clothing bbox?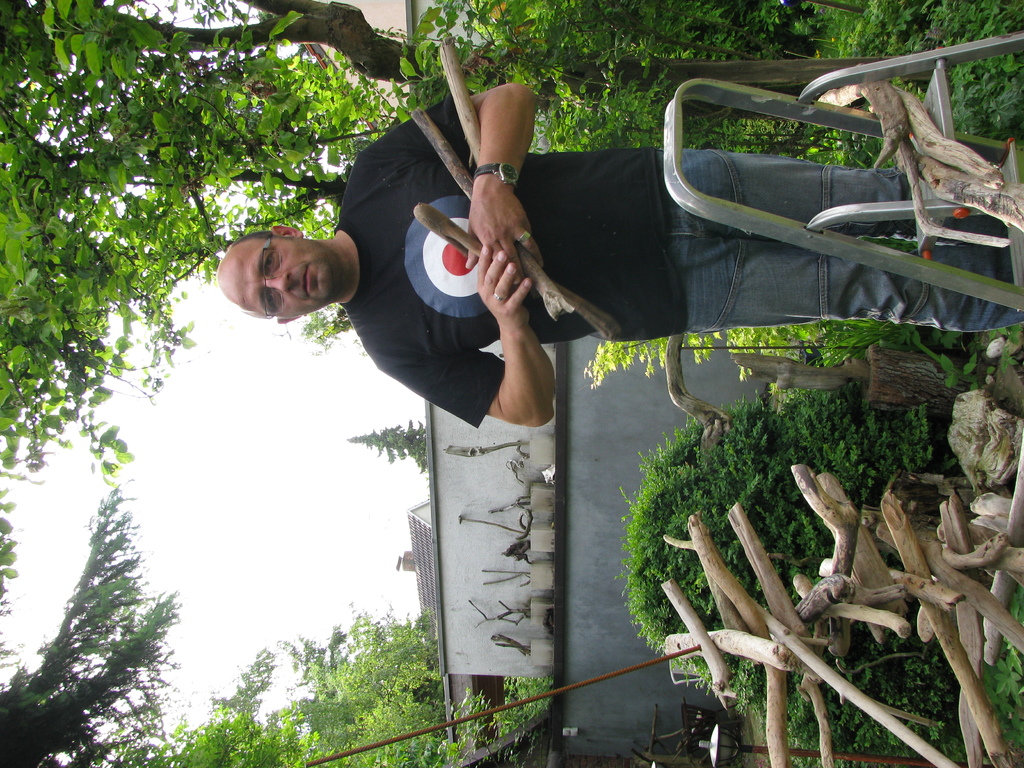
<box>322,43,943,485</box>
